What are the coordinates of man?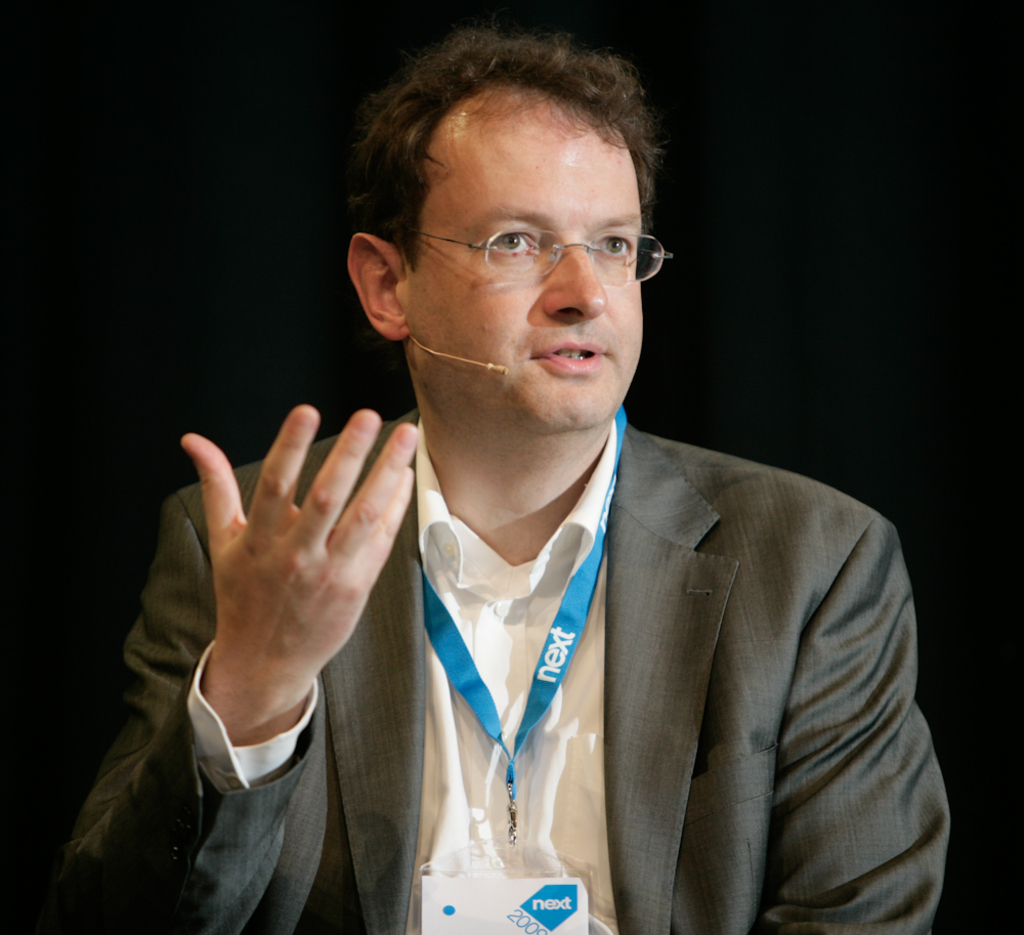
(x1=50, y1=22, x2=951, y2=934).
